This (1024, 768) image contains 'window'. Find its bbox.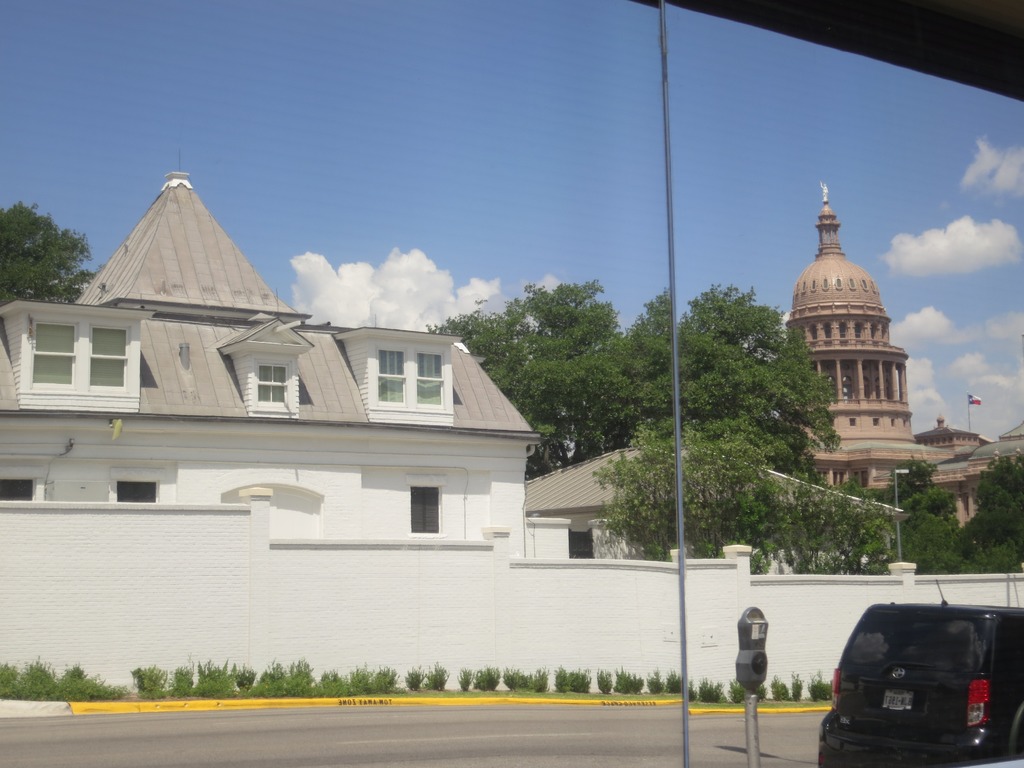
region(253, 360, 287, 406).
